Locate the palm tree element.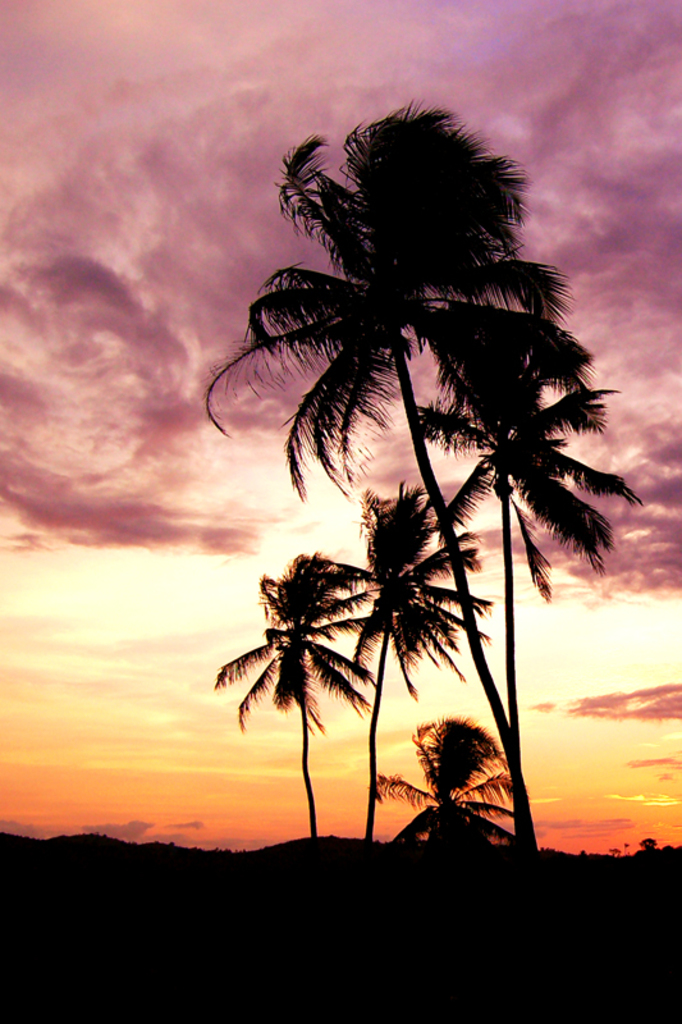
Element bbox: left=357, top=493, right=458, bottom=822.
